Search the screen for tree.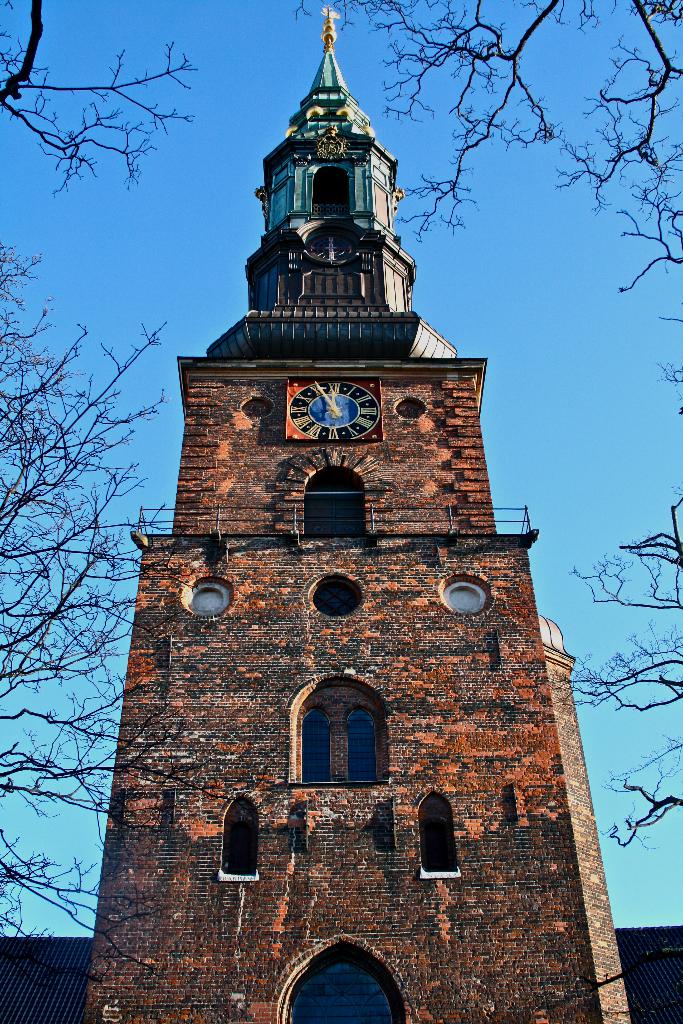
Found at rect(297, 0, 682, 392).
